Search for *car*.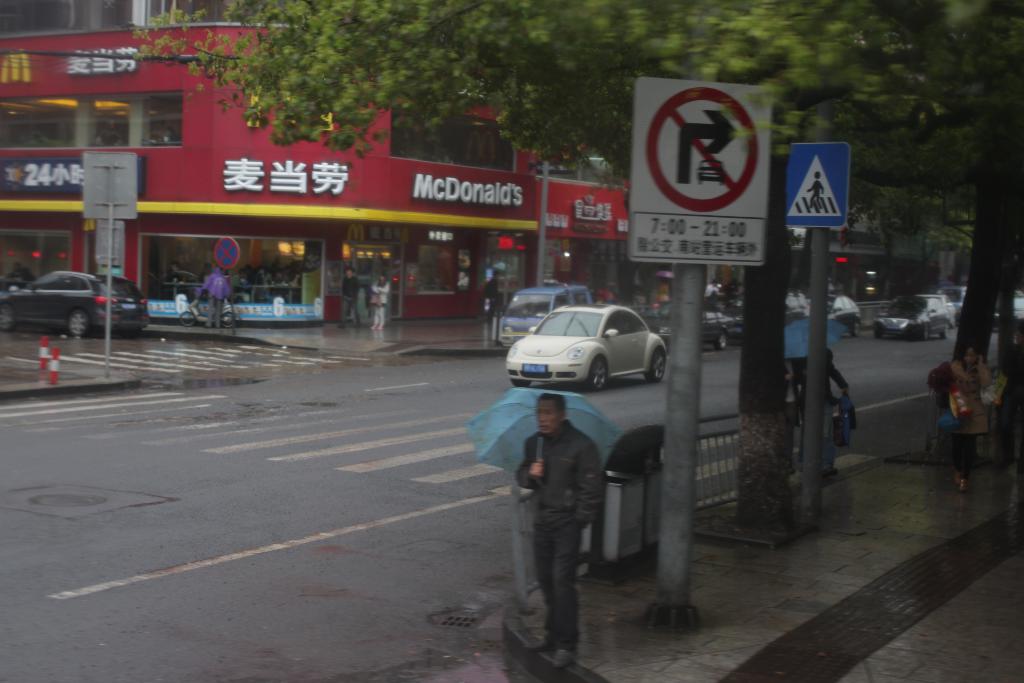
Found at [x1=876, y1=290, x2=959, y2=339].
